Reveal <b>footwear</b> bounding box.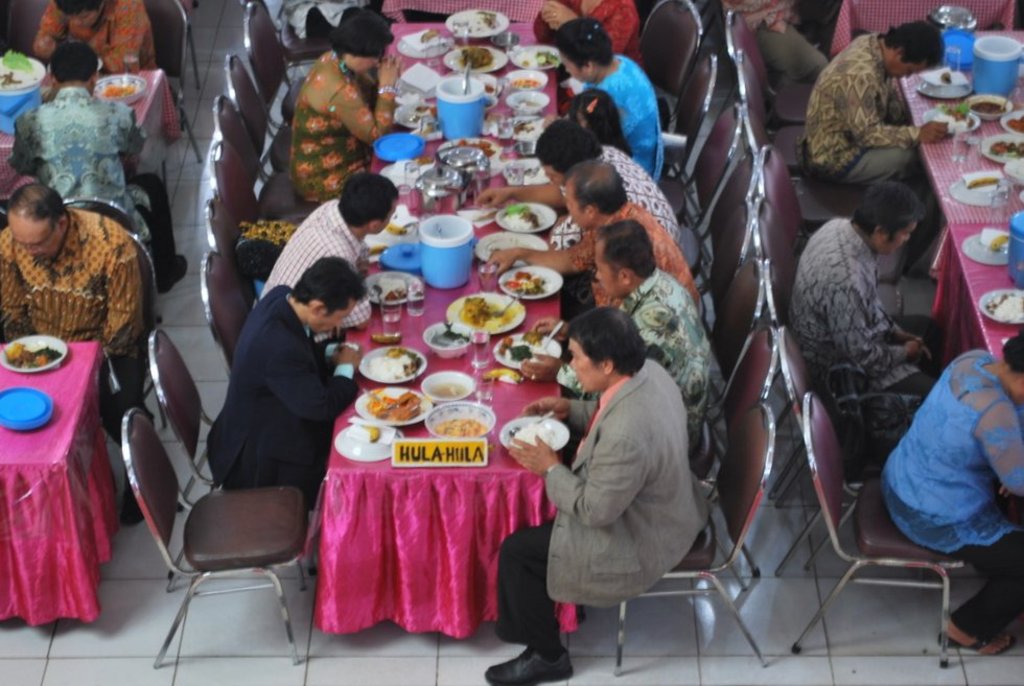
Revealed: [left=116, top=483, right=145, bottom=528].
